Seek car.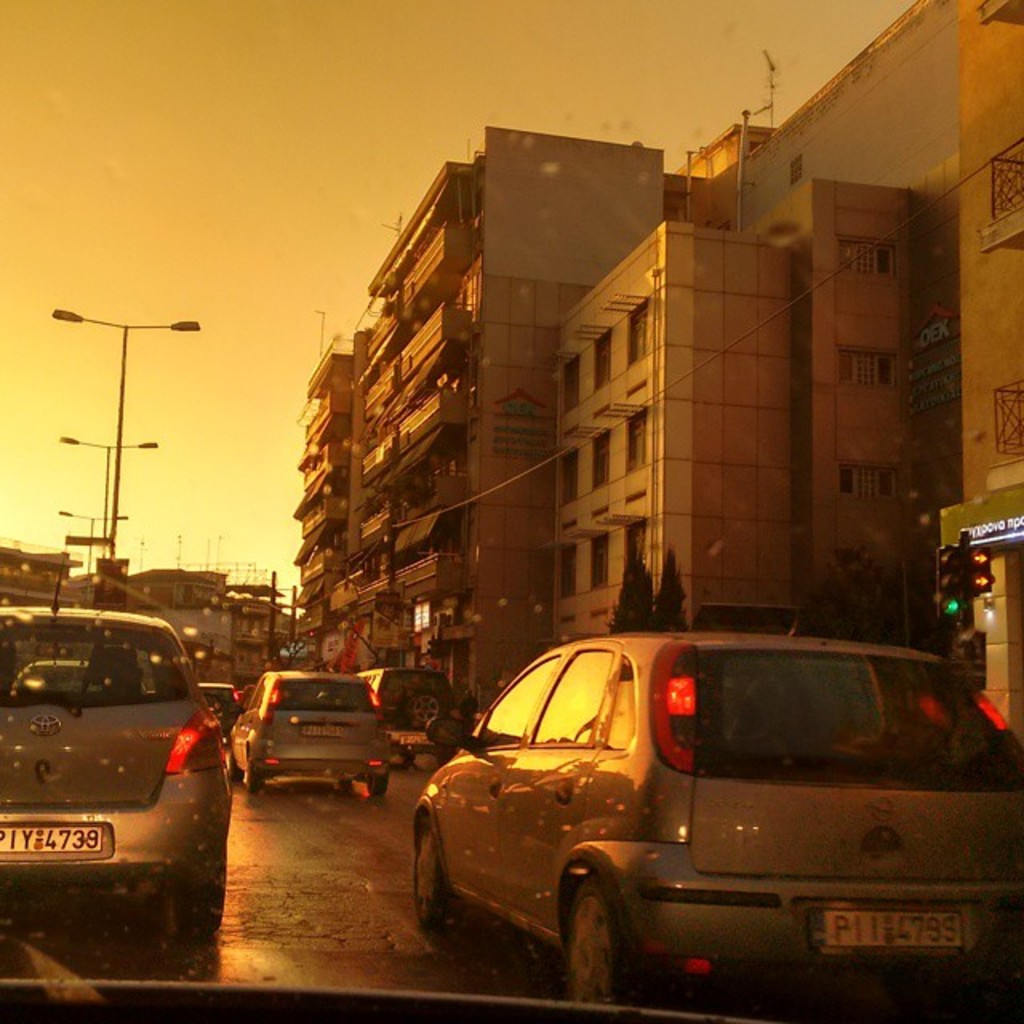
357,664,462,755.
